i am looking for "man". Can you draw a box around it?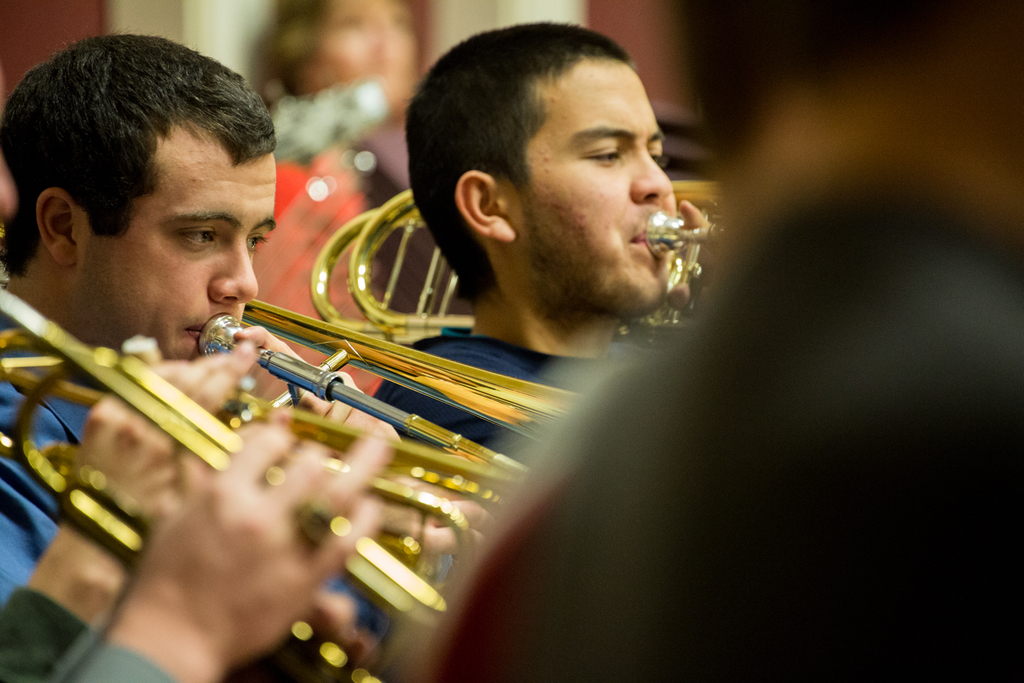
Sure, the bounding box is Rect(534, 0, 1023, 682).
